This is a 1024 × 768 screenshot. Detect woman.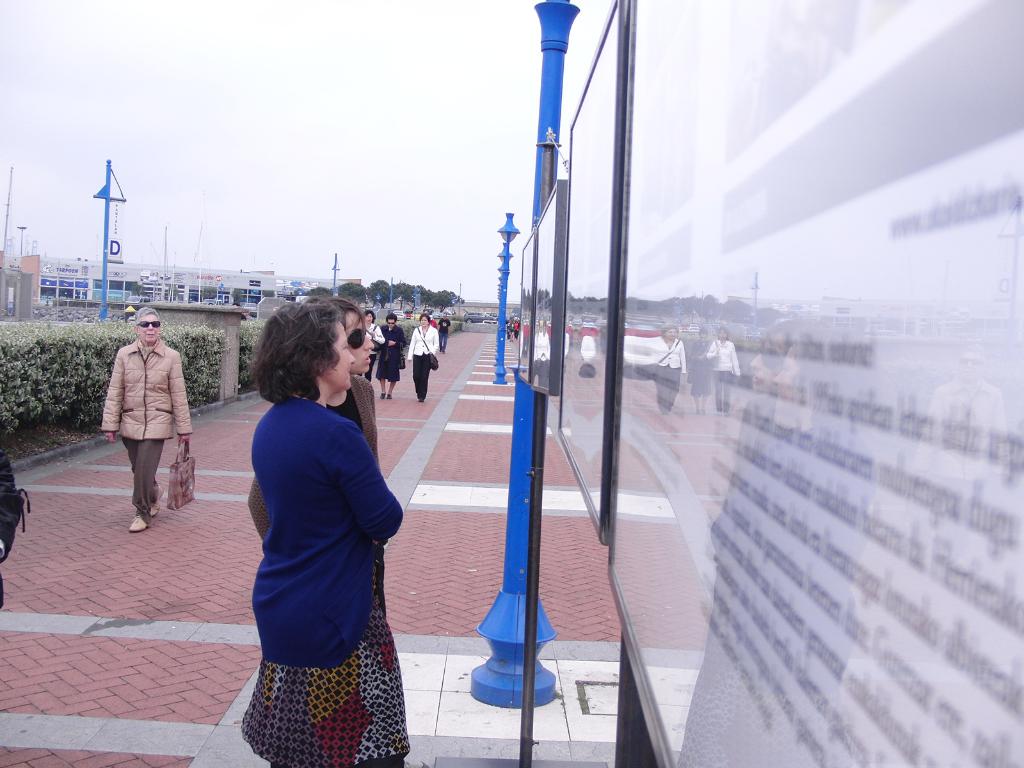
select_region(360, 311, 380, 374).
